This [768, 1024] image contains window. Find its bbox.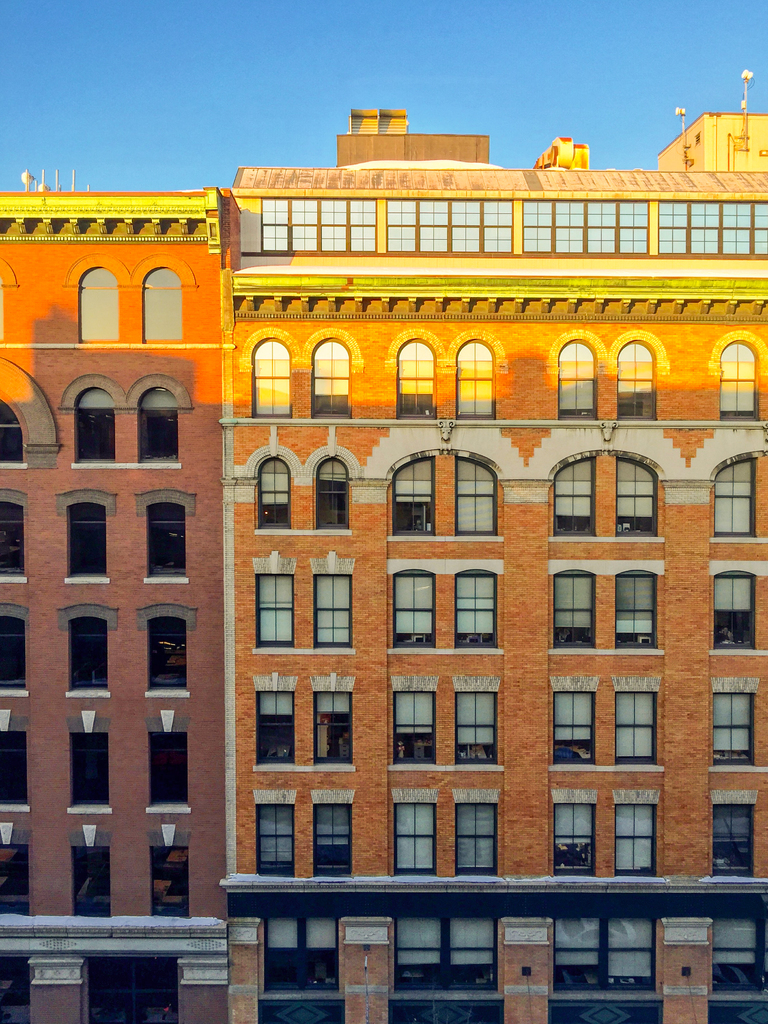
{"left": 313, "top": 804, "right": 355, "bottom": 877}.
